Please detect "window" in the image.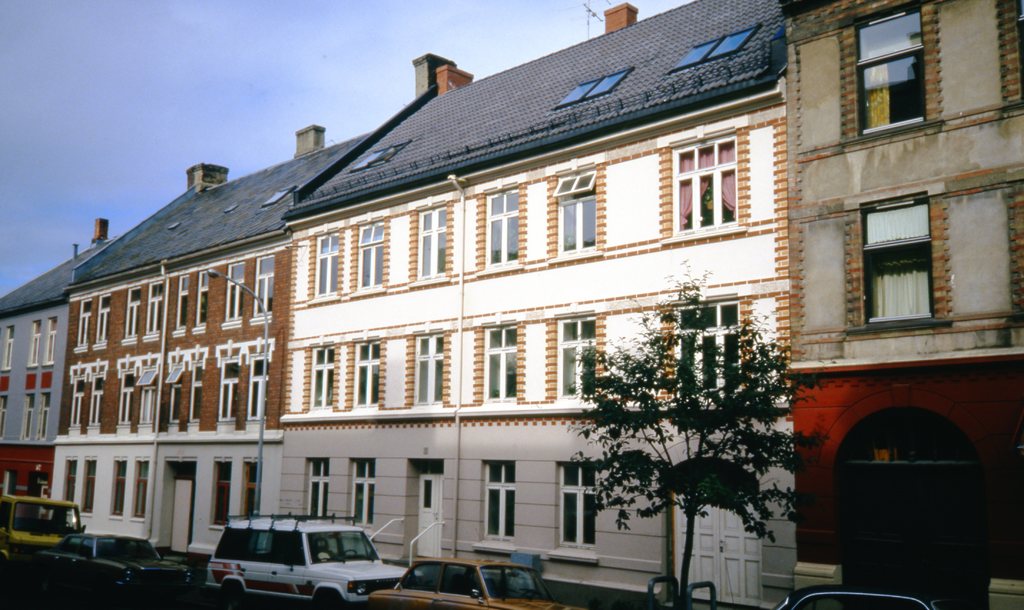
left=94, top=293, right=111, bottom=348.
